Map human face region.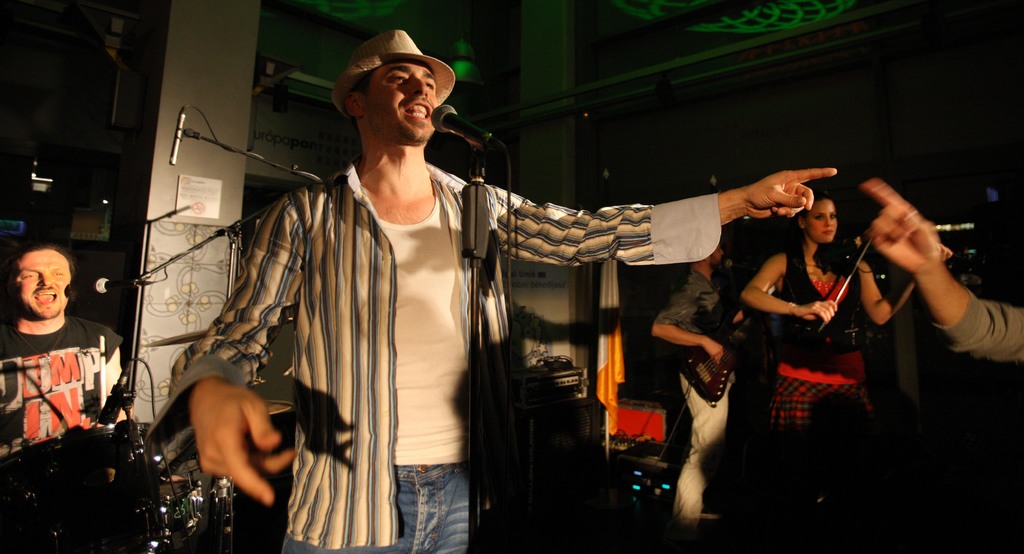
Mapped to (804, 200, 838, 242).
